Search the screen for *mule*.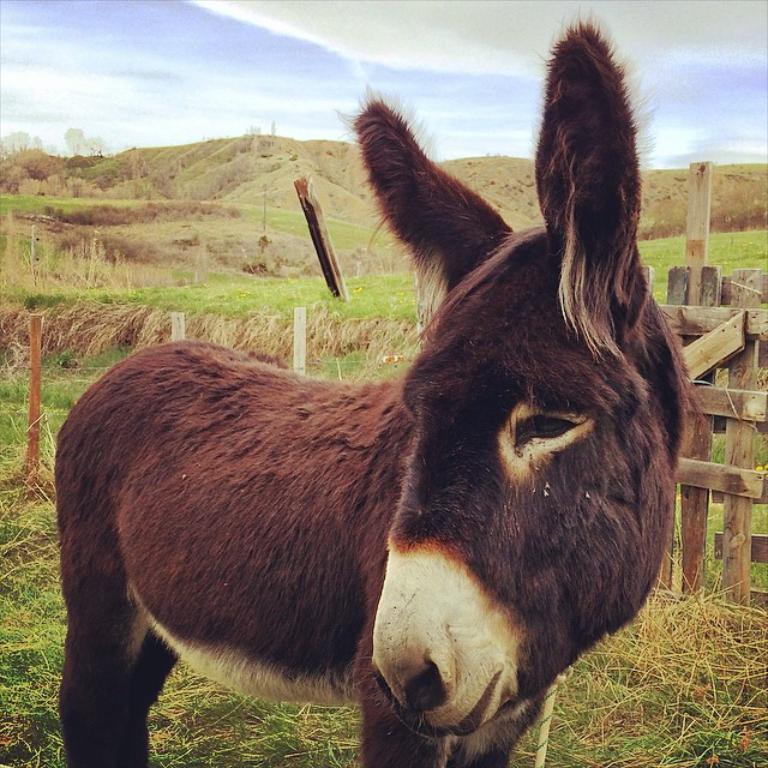
Found at region(53, 18, 698, 767).
